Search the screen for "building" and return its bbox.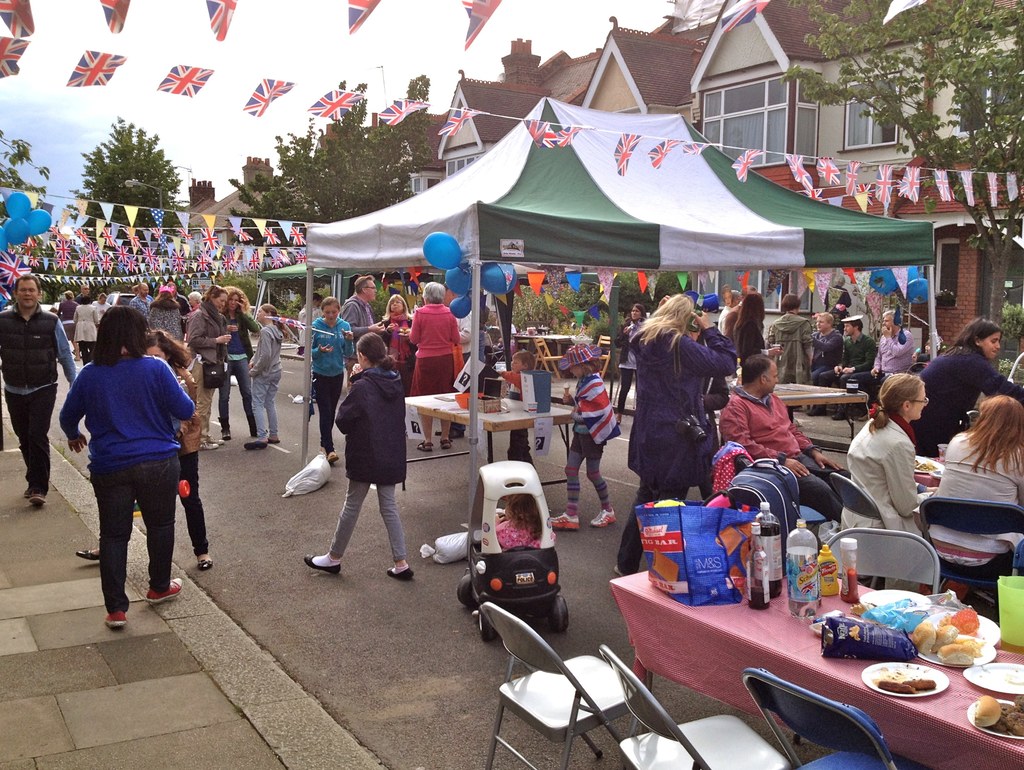
Found: <region>288, 111, 449, 301</region>.
